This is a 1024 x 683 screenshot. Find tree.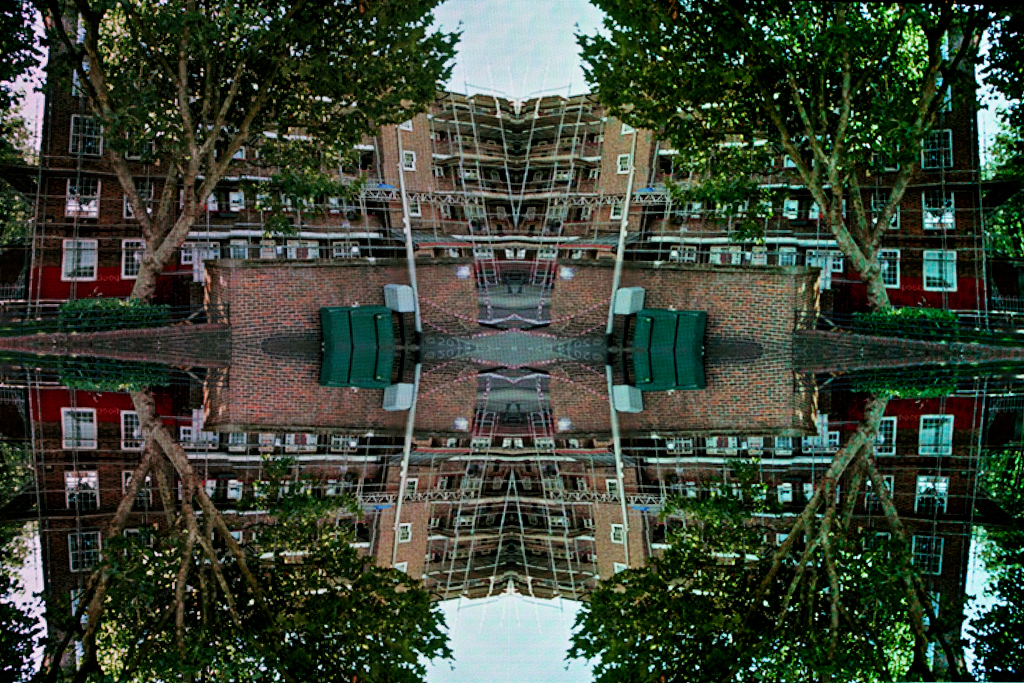
Bounding box: 25:0:465:312.
